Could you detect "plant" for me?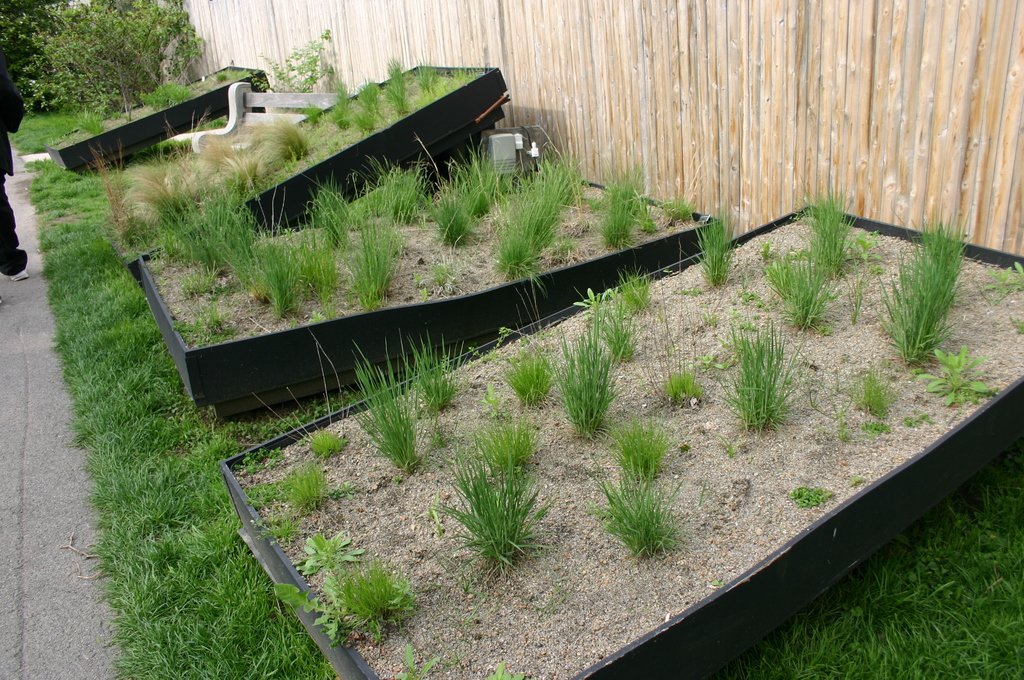
Detection result: Rect(268, 567, 341, 649).
